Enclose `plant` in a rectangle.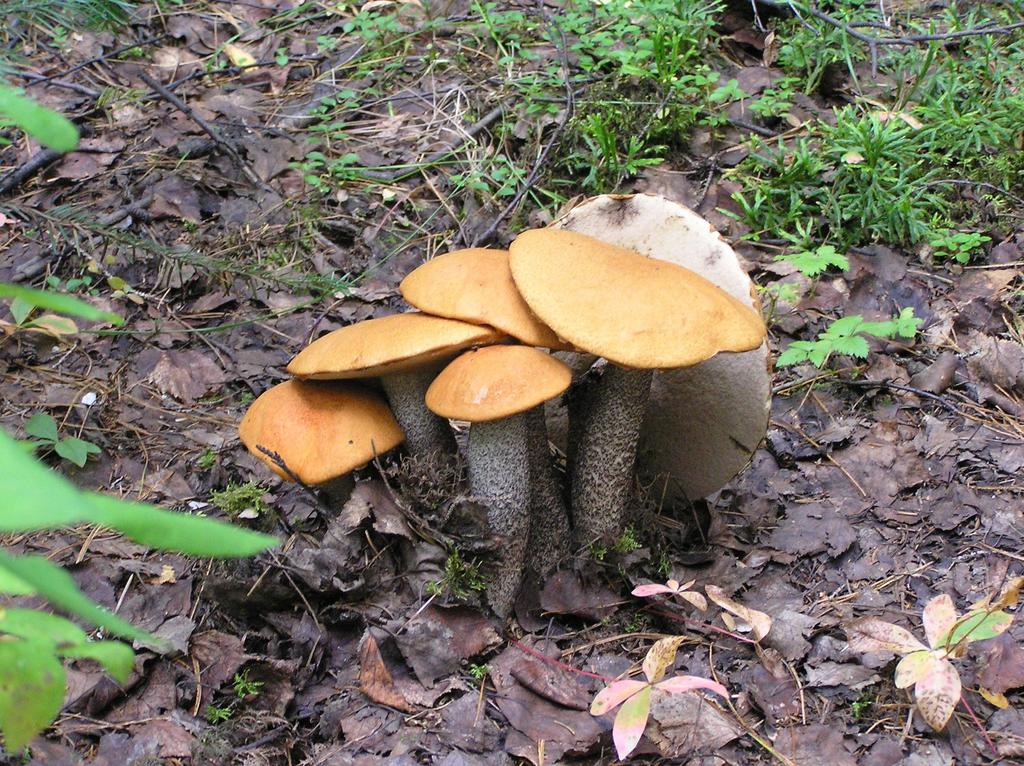
l=930, t=584, r=1023, b=650.
